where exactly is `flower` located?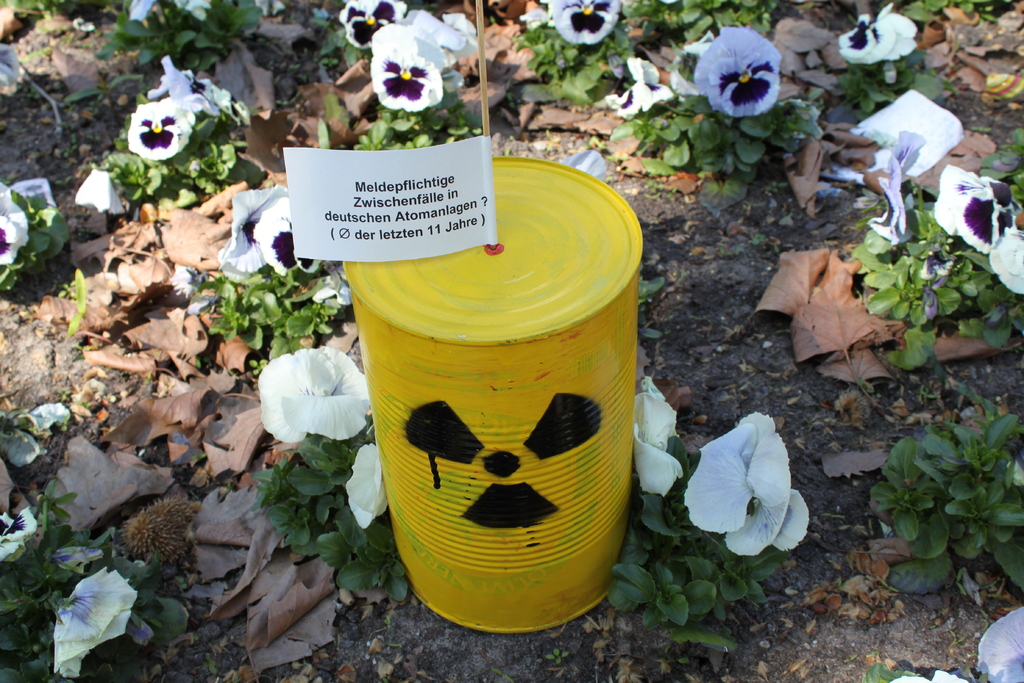
Its bounding box is {"left": 121, "top": 609, "right": 151, "bottom": 642}.
